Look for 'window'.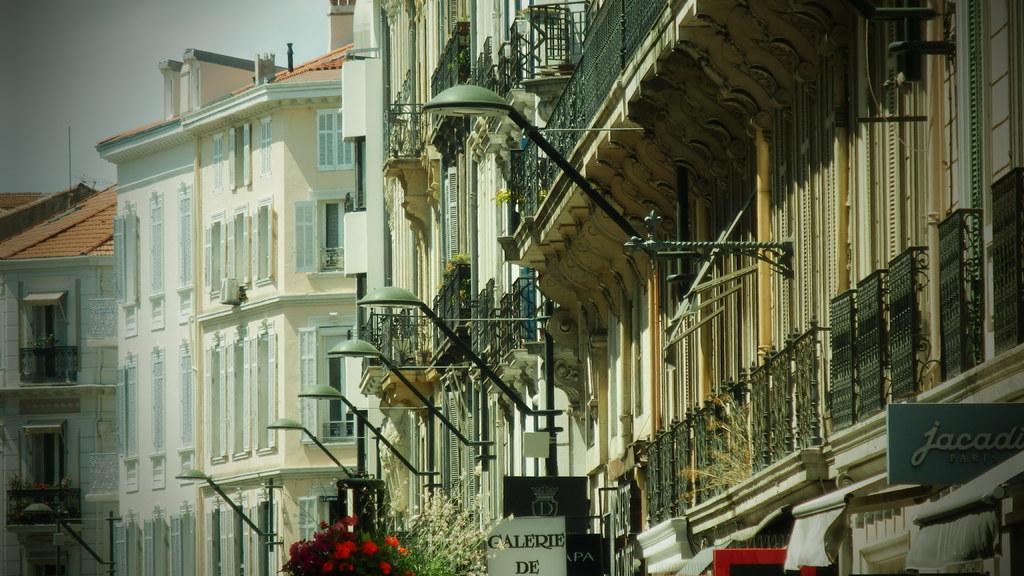
Found: select_region(19, 556, 66, 575).
